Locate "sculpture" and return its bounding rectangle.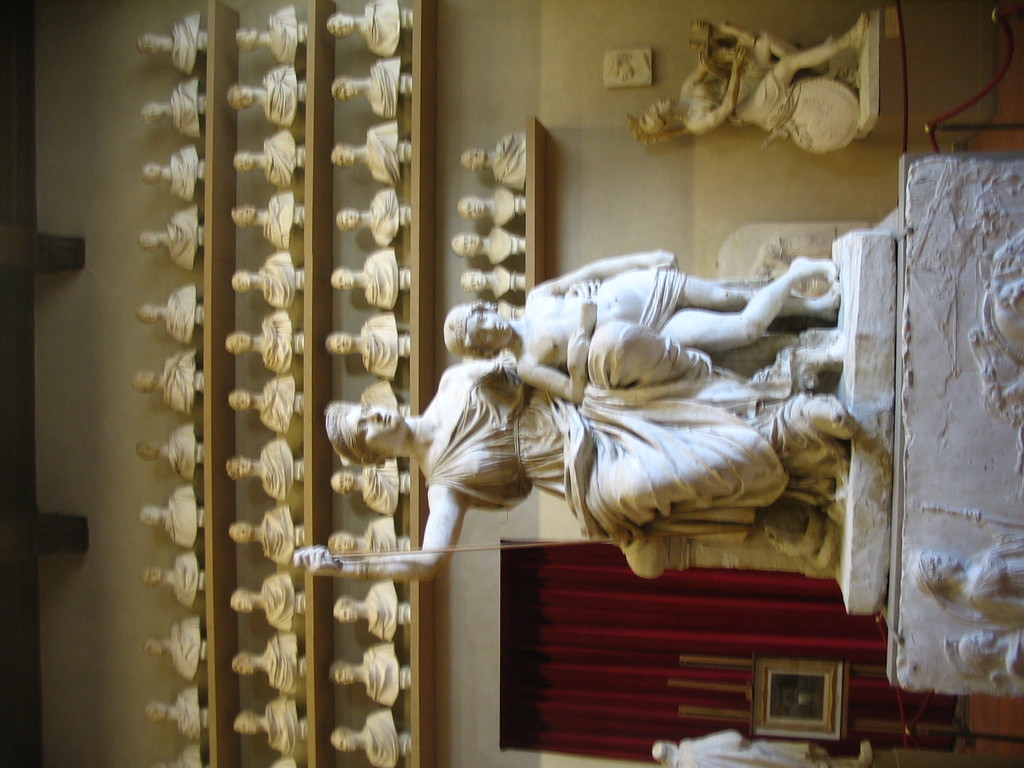
x1=226 y1=245 x2=305 y2=322.
